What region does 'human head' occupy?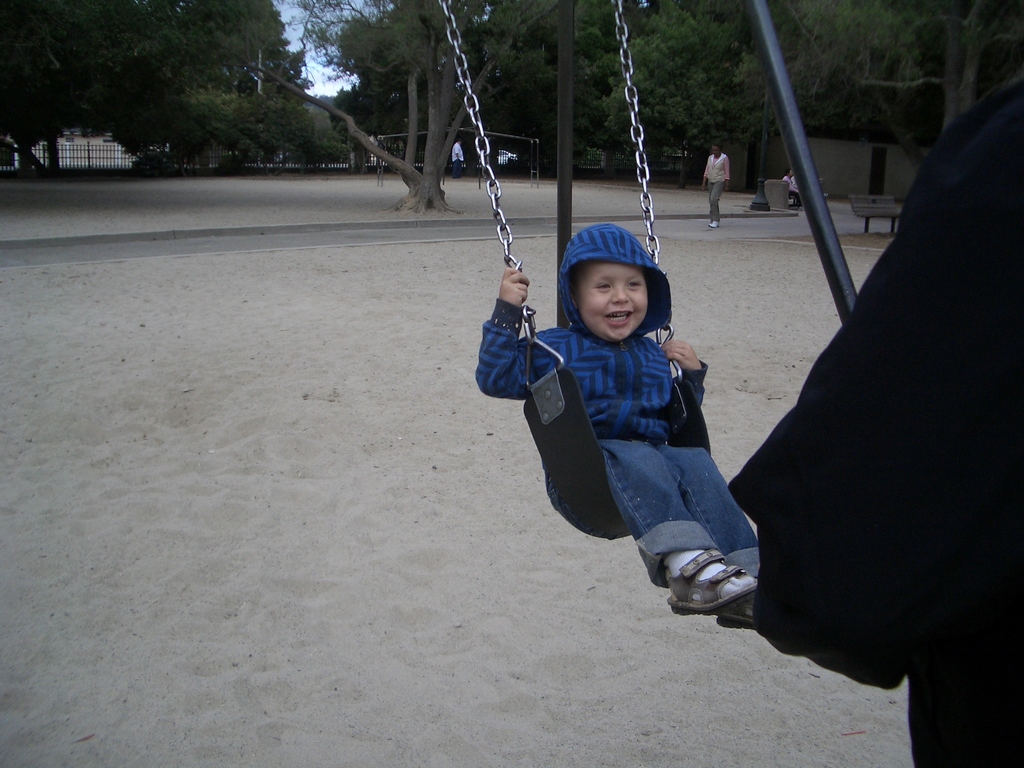
[x1=559, y1=223, x2=675, y2=350].
